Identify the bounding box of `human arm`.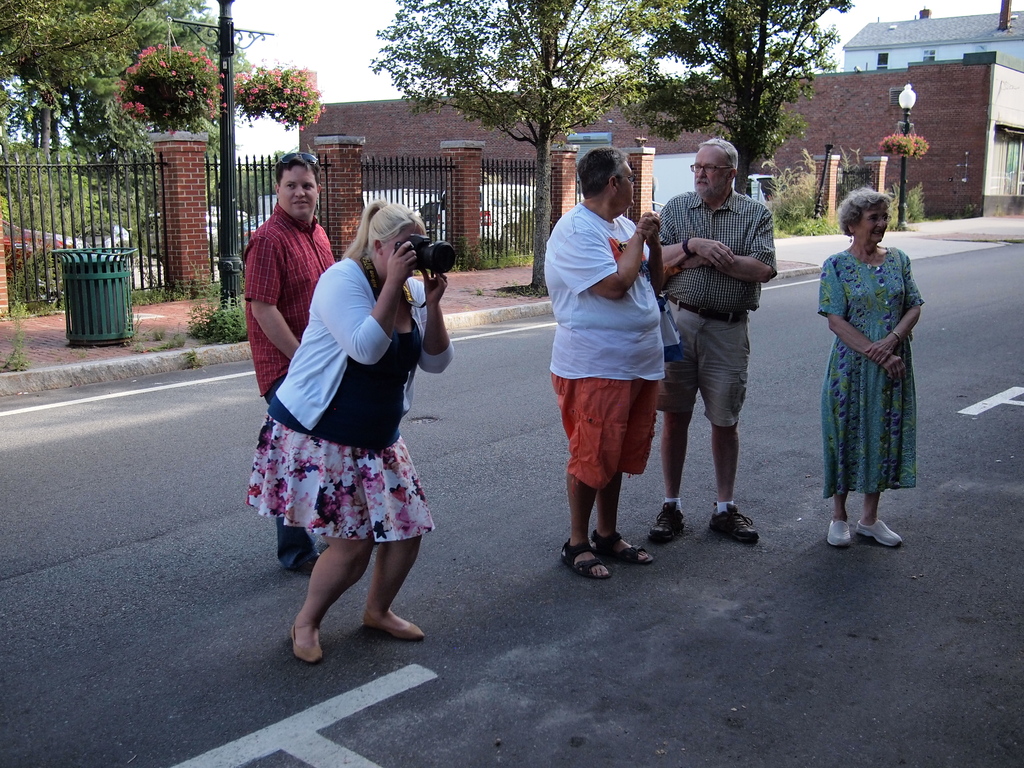
select_region(572, 214, 649, 303).
